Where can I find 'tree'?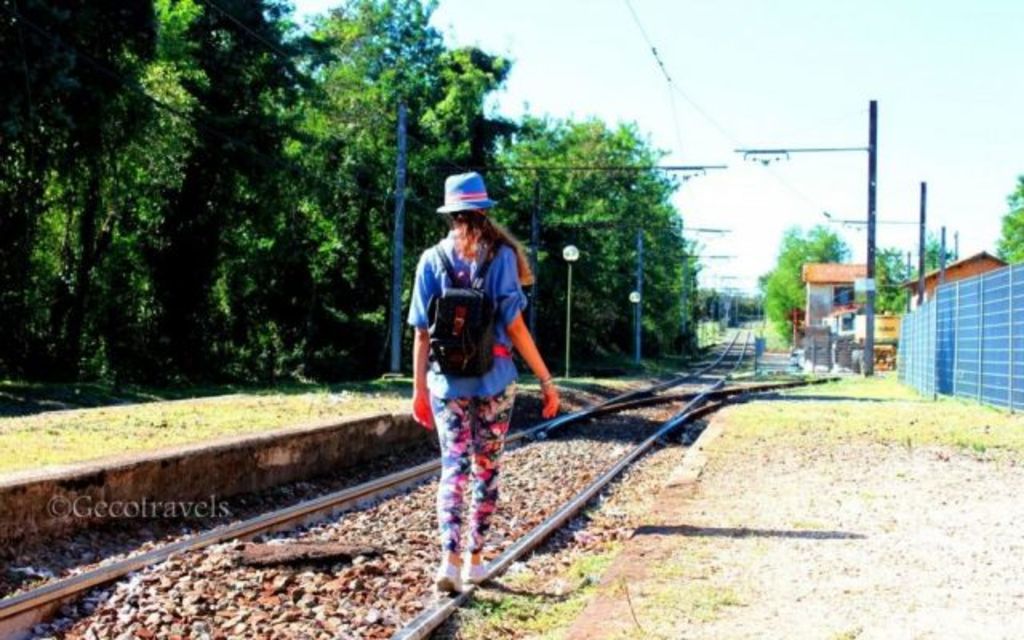
You can find it at {"x1": 870, "y1": 245, "x2": 912, "y2": 315}.
